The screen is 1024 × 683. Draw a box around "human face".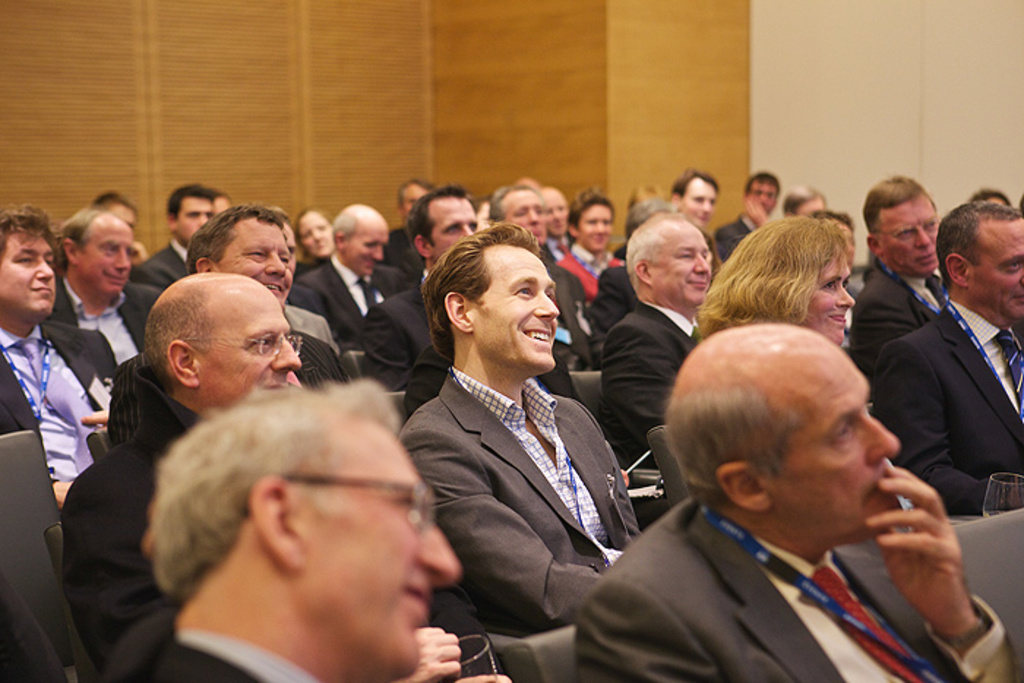
box(489, 253, 562, 371).
